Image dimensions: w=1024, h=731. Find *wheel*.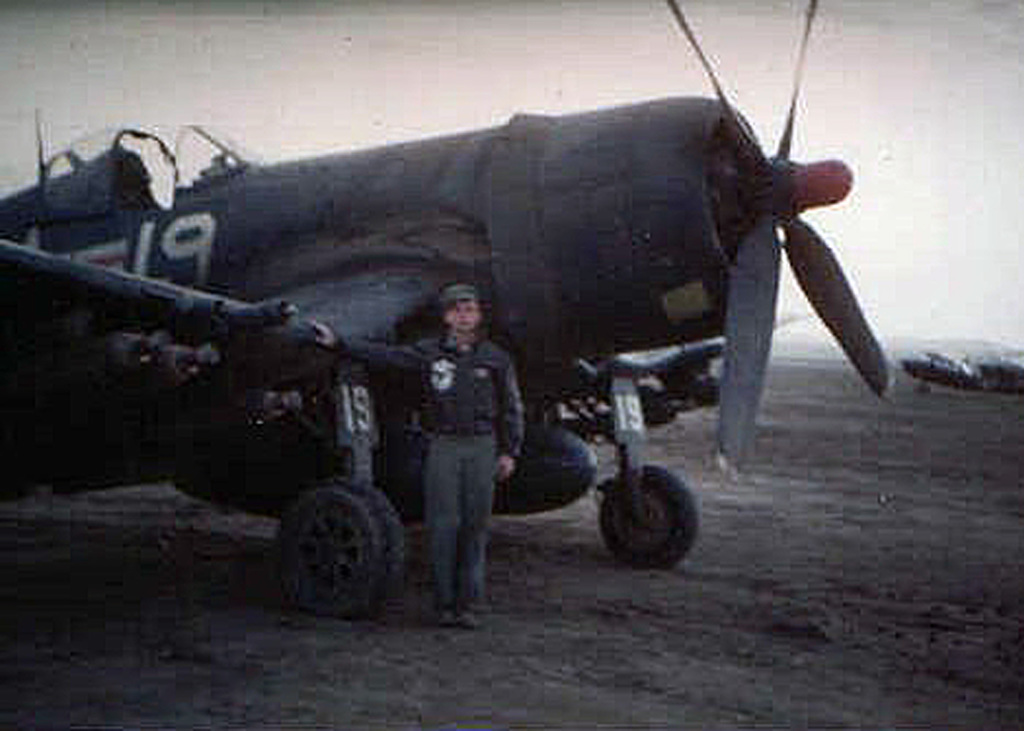
[left=598, top=464, right=701, bottom=570].
